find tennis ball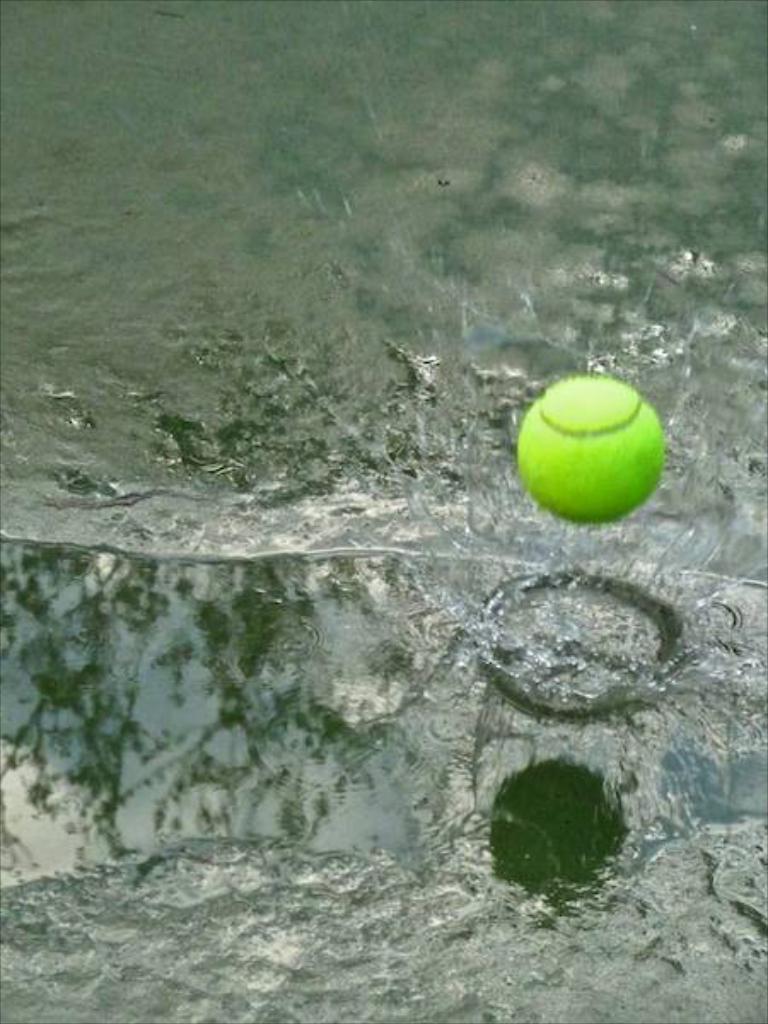
left=517, top=375, right=662, bottom=521
